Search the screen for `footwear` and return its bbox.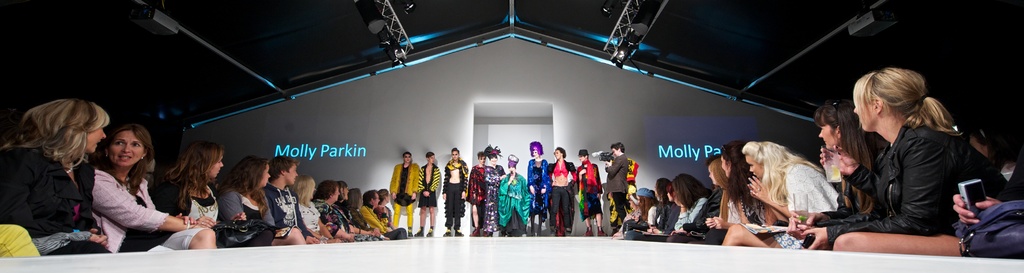
Found: 413/226/425/236.
